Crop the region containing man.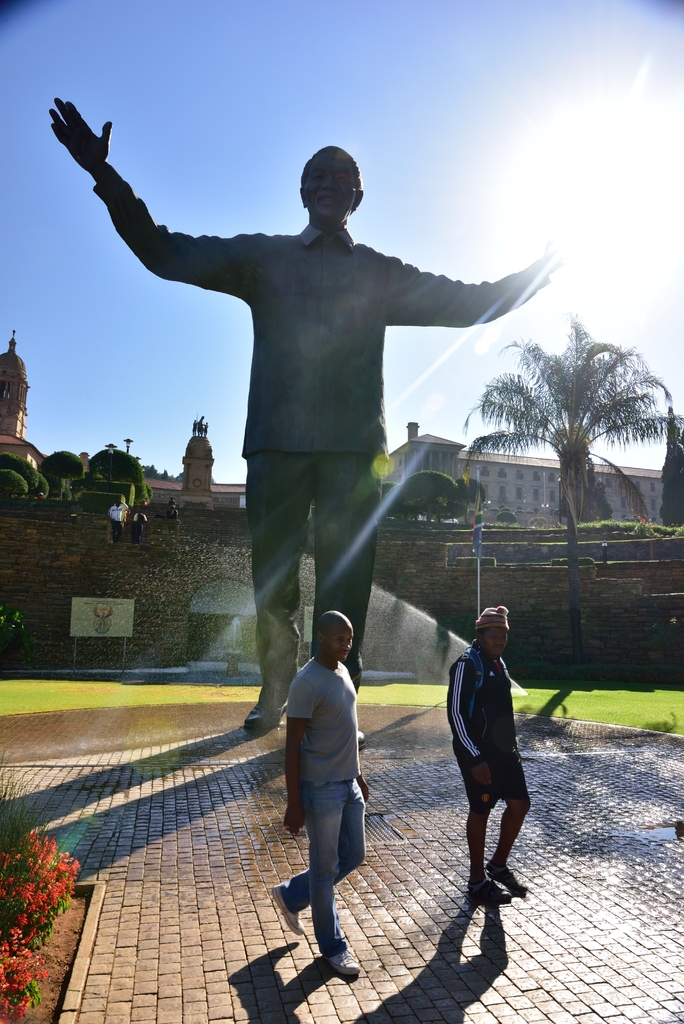
Crop region: (135, 511, 145, 541).
